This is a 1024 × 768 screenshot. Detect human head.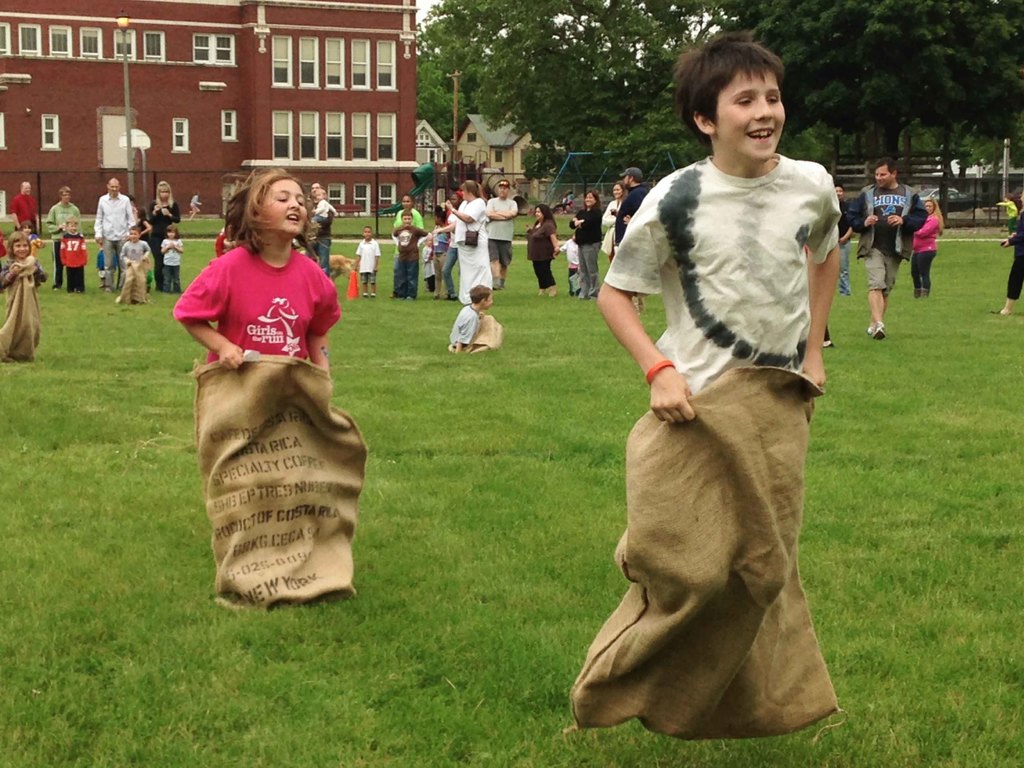
detection(5, 232, 33, 262).
